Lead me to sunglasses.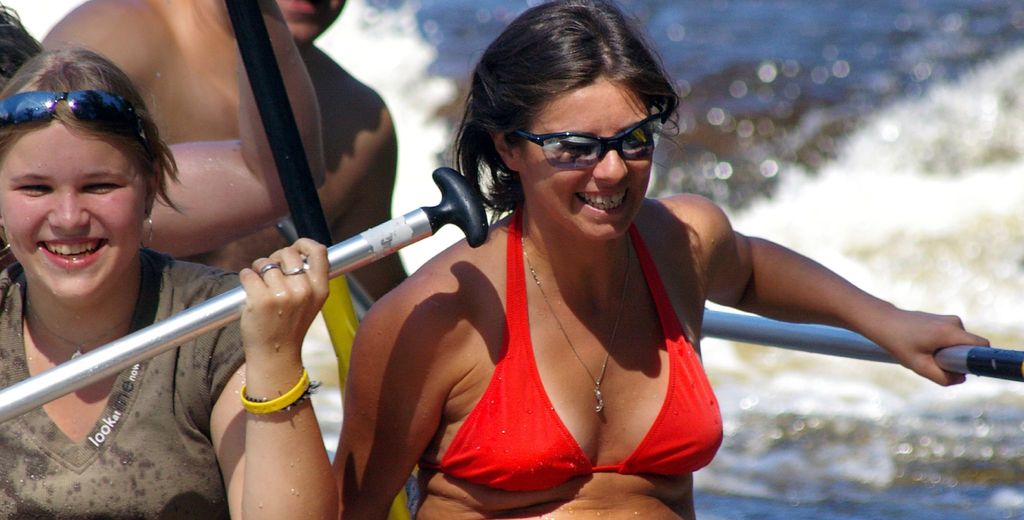
Lead to (0, 87, 138, 130).
